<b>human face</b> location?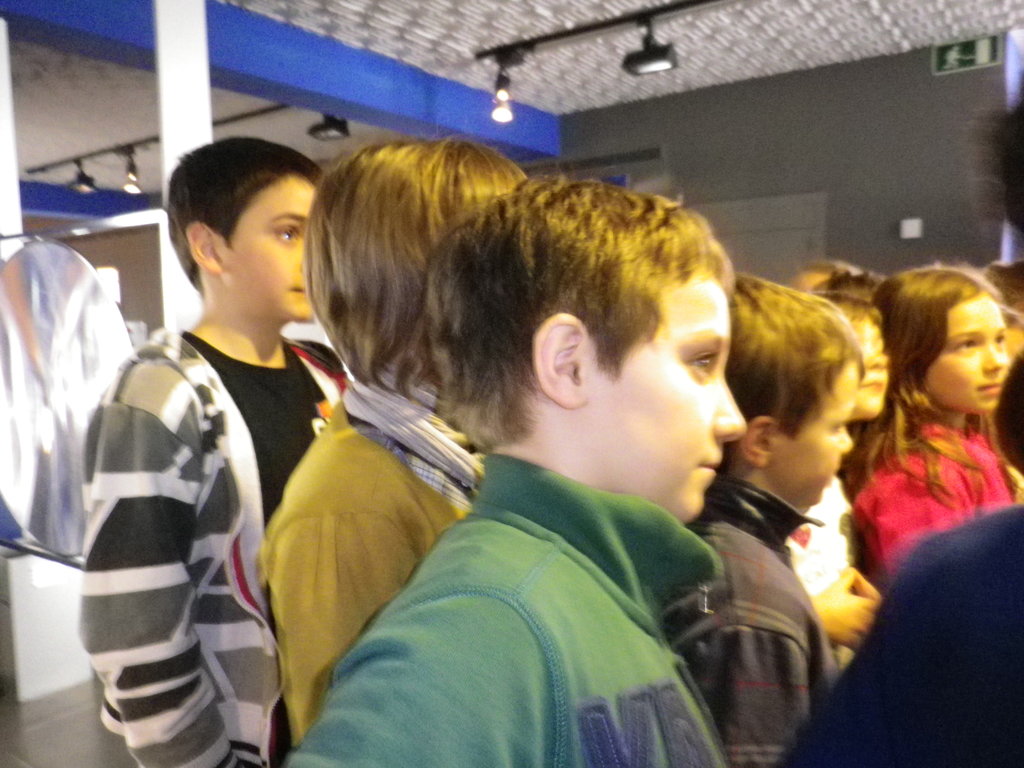
rect(924, 287, 1011, 415)
